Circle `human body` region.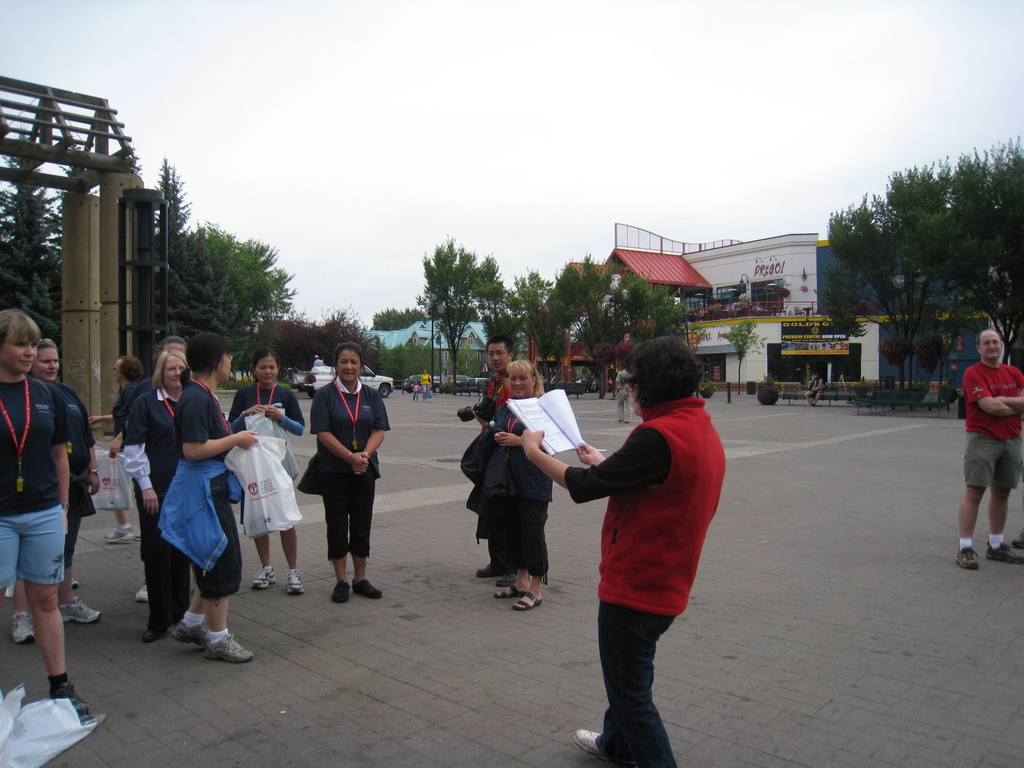
Region: <bbox>313, 376, 391, 606</bbox>.
